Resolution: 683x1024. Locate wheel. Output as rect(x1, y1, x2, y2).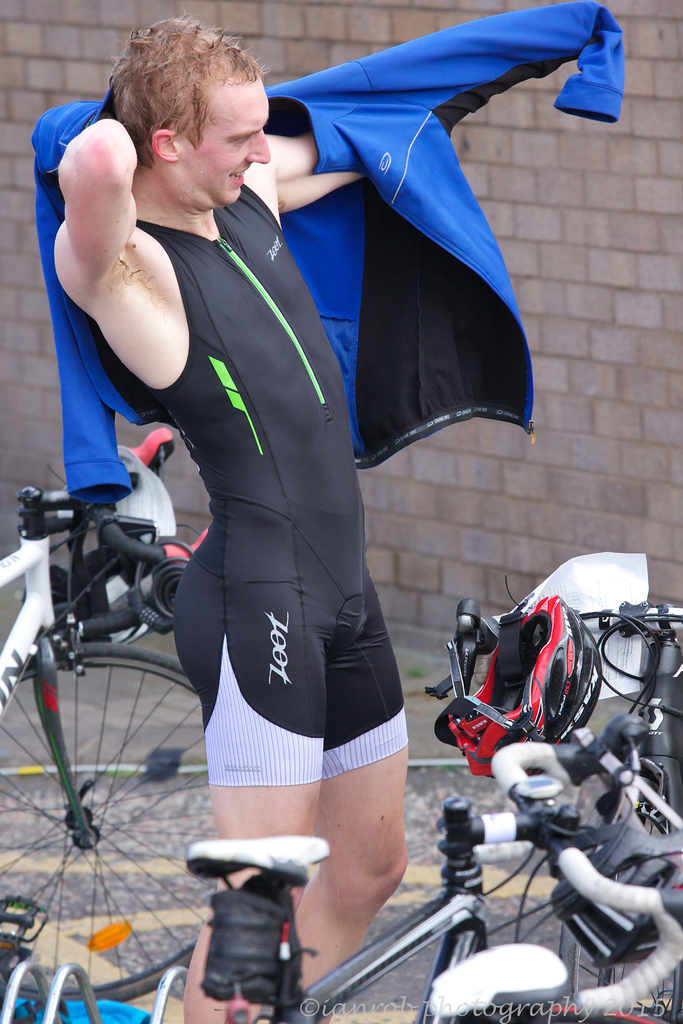
rect(17, 586, 213, 986).
